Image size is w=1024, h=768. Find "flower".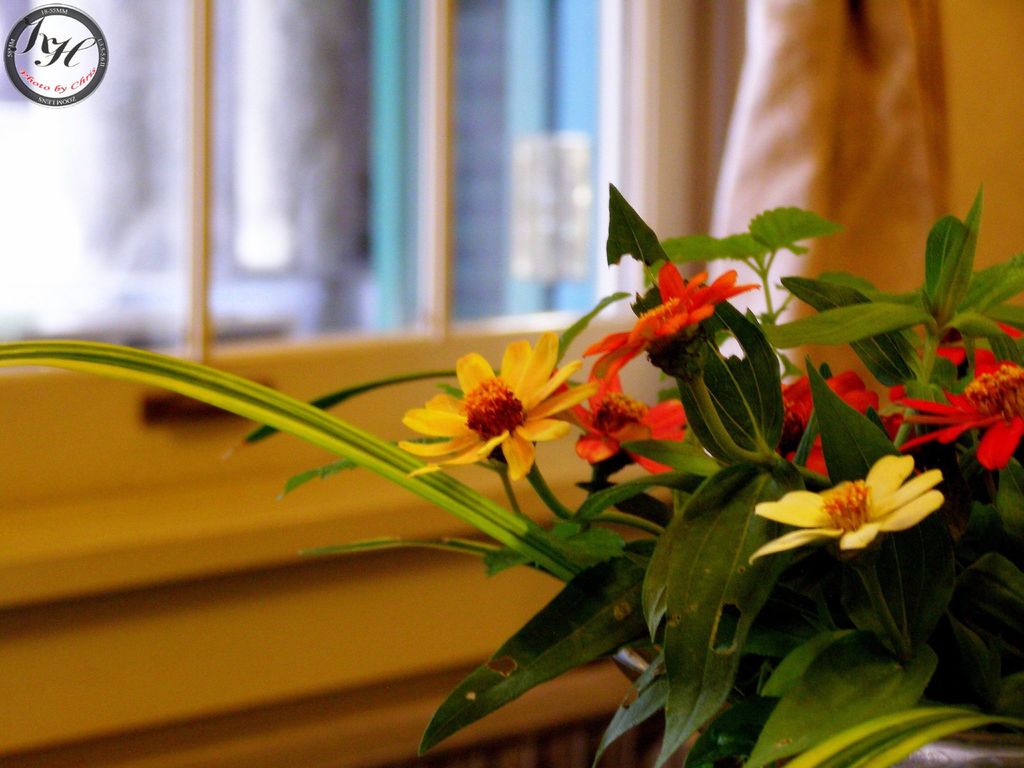
(779,374,879,471).
